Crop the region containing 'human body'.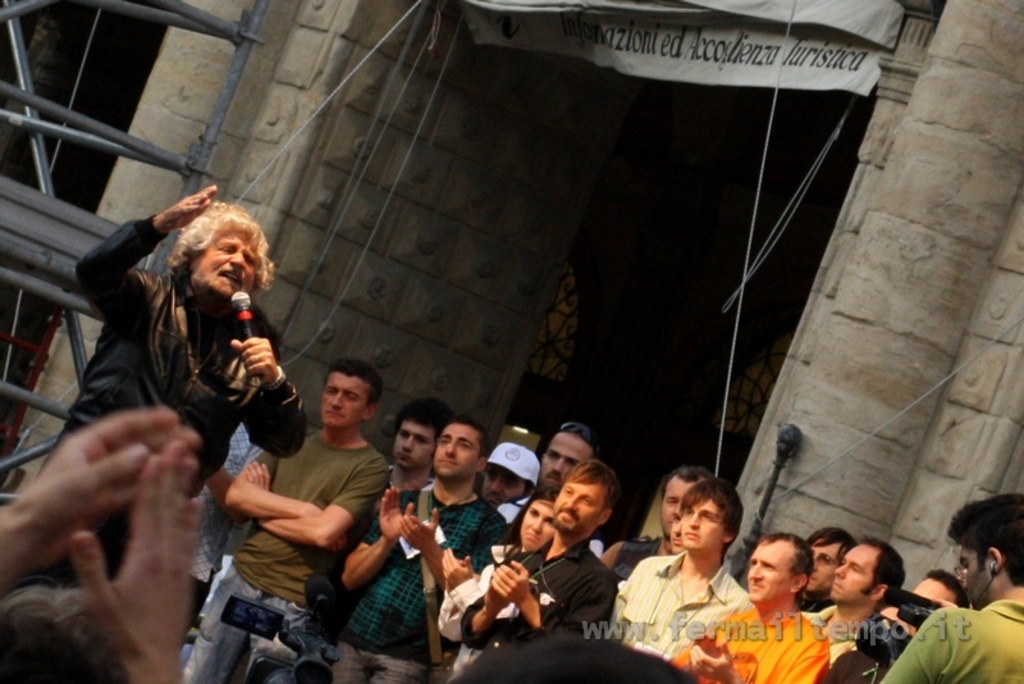
Crop region: (left=434, top=550, right=518, bottom=683).
